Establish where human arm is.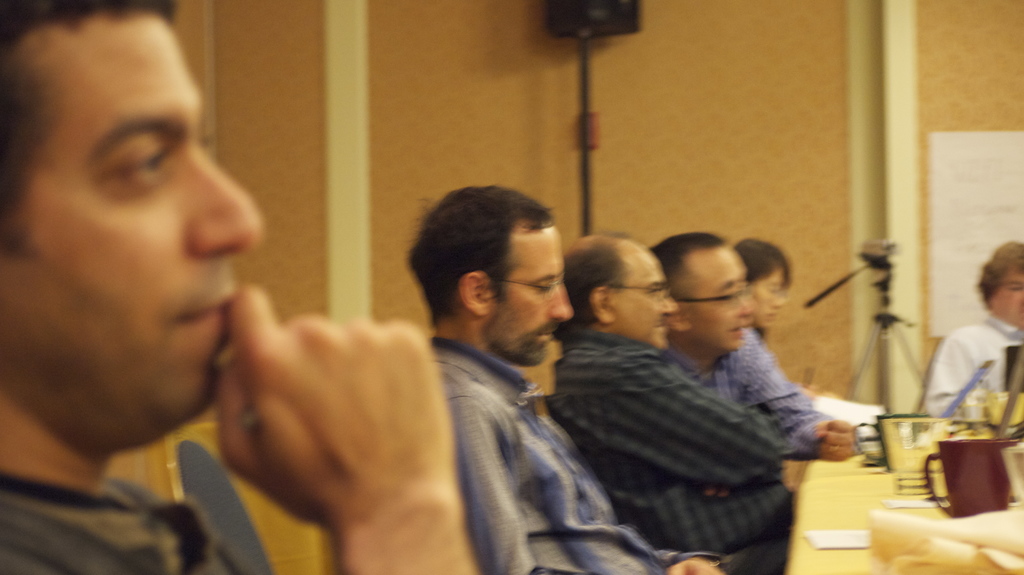
Established at x1=195 y1=281 x2=486 y2=571.
